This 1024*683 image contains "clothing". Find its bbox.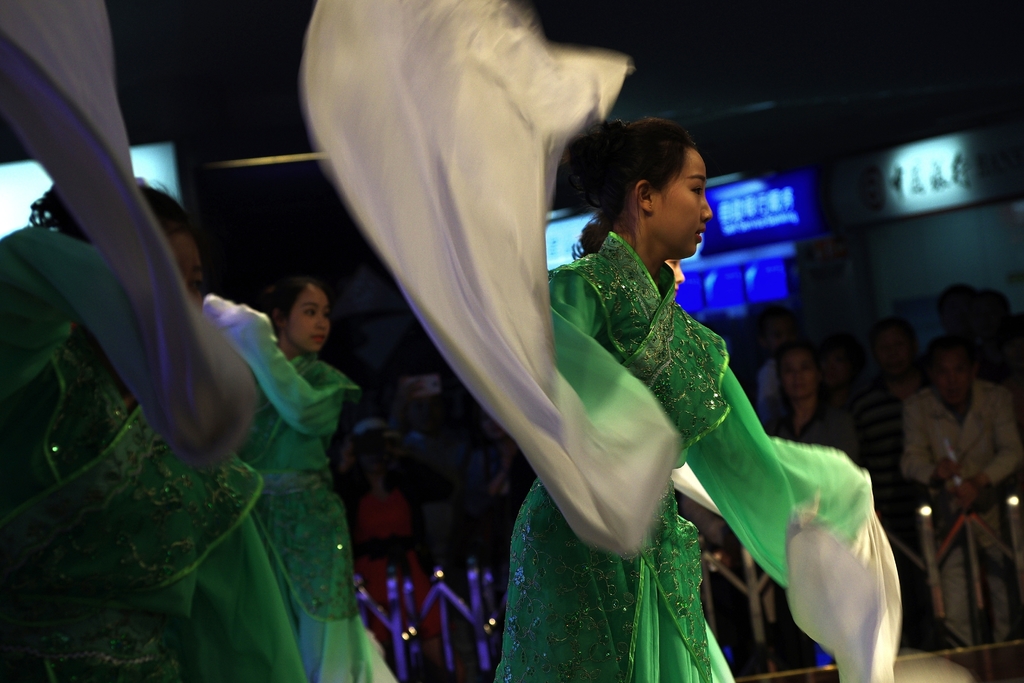
(x1=197, y1=288, x2=398, y2=682).
